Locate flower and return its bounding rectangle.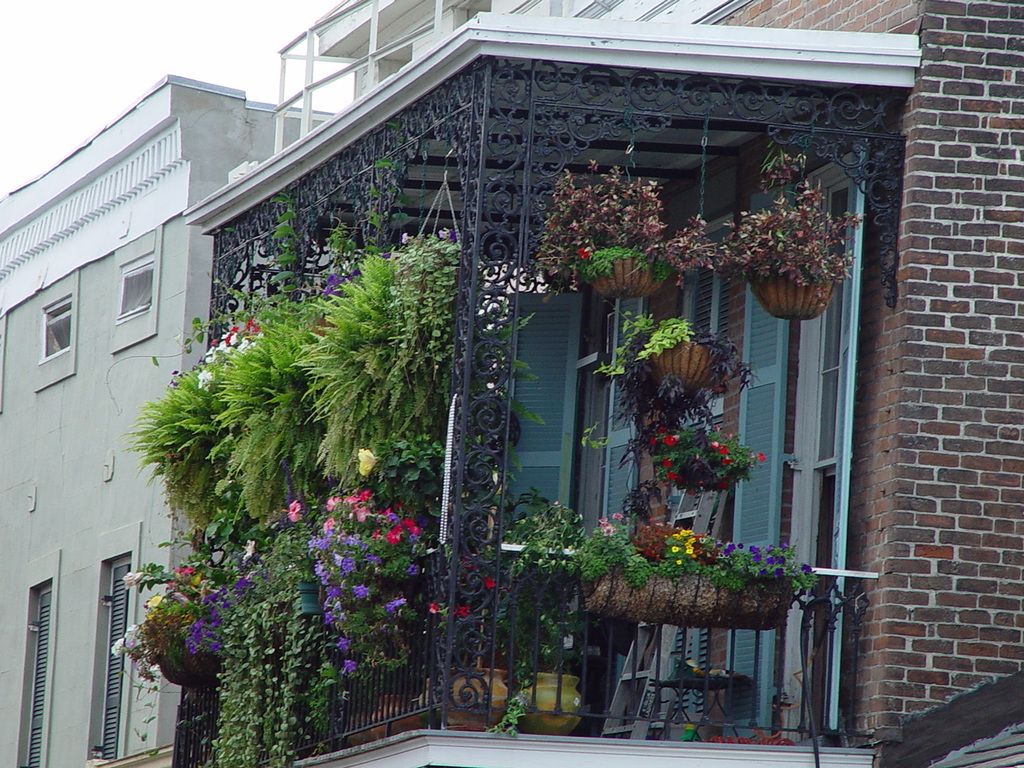
x1=322 y1=597 x2=333 y2=609.
